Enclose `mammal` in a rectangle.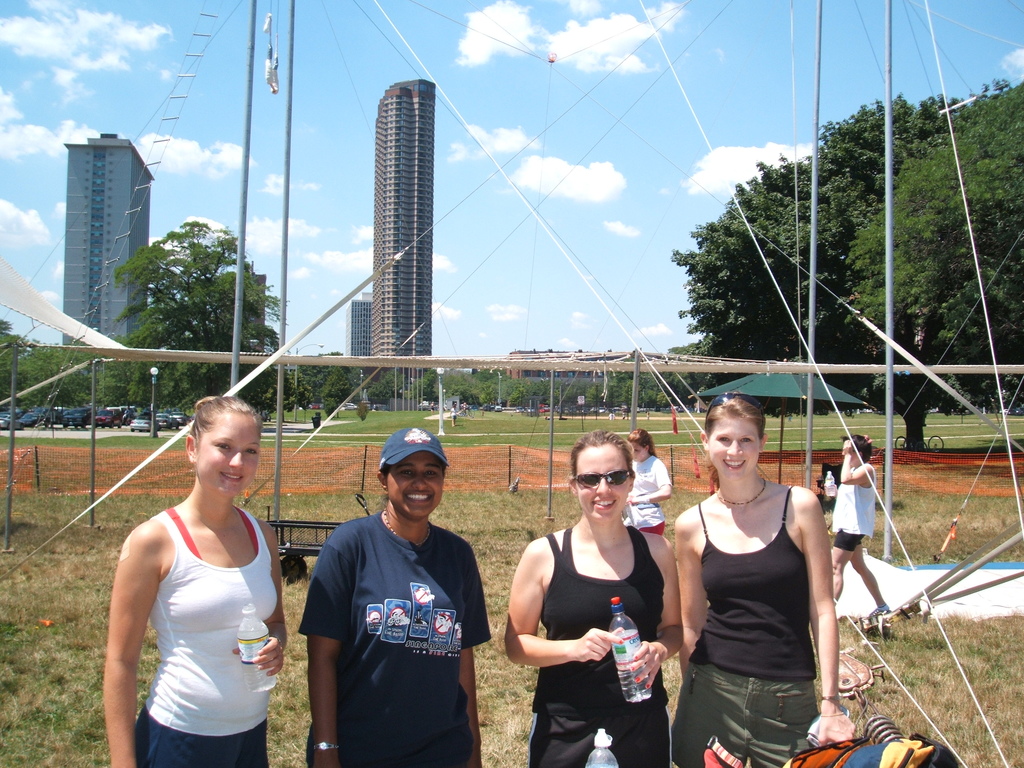
<bbox>645, 411, 648, 419</bbox>.
